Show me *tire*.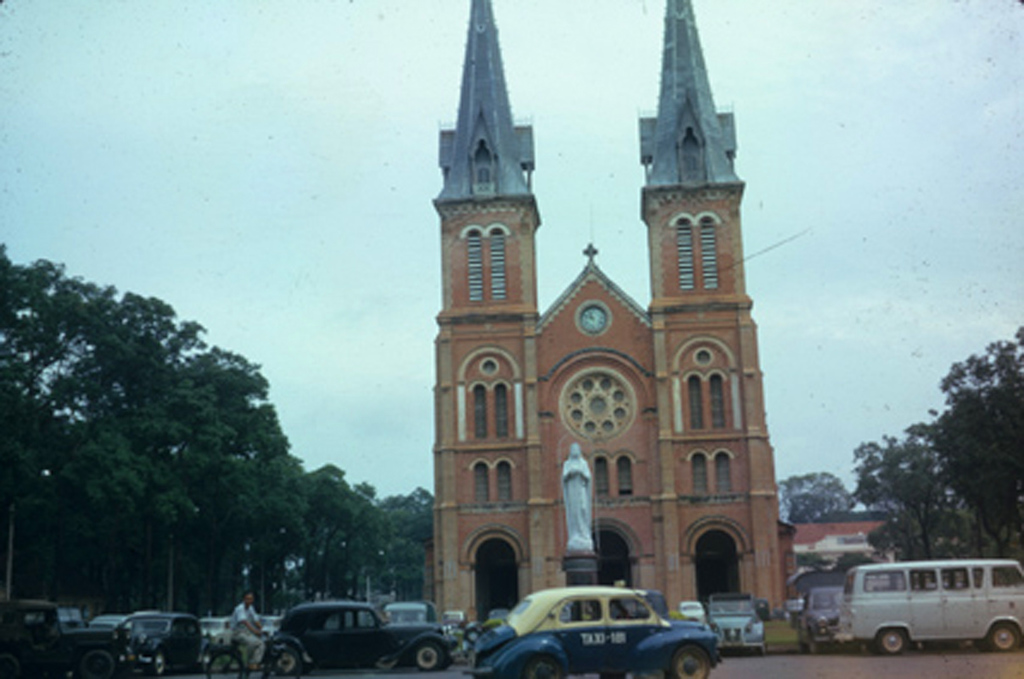
*tire* is here: [left=799, top=628, right=807, bottom=654].
